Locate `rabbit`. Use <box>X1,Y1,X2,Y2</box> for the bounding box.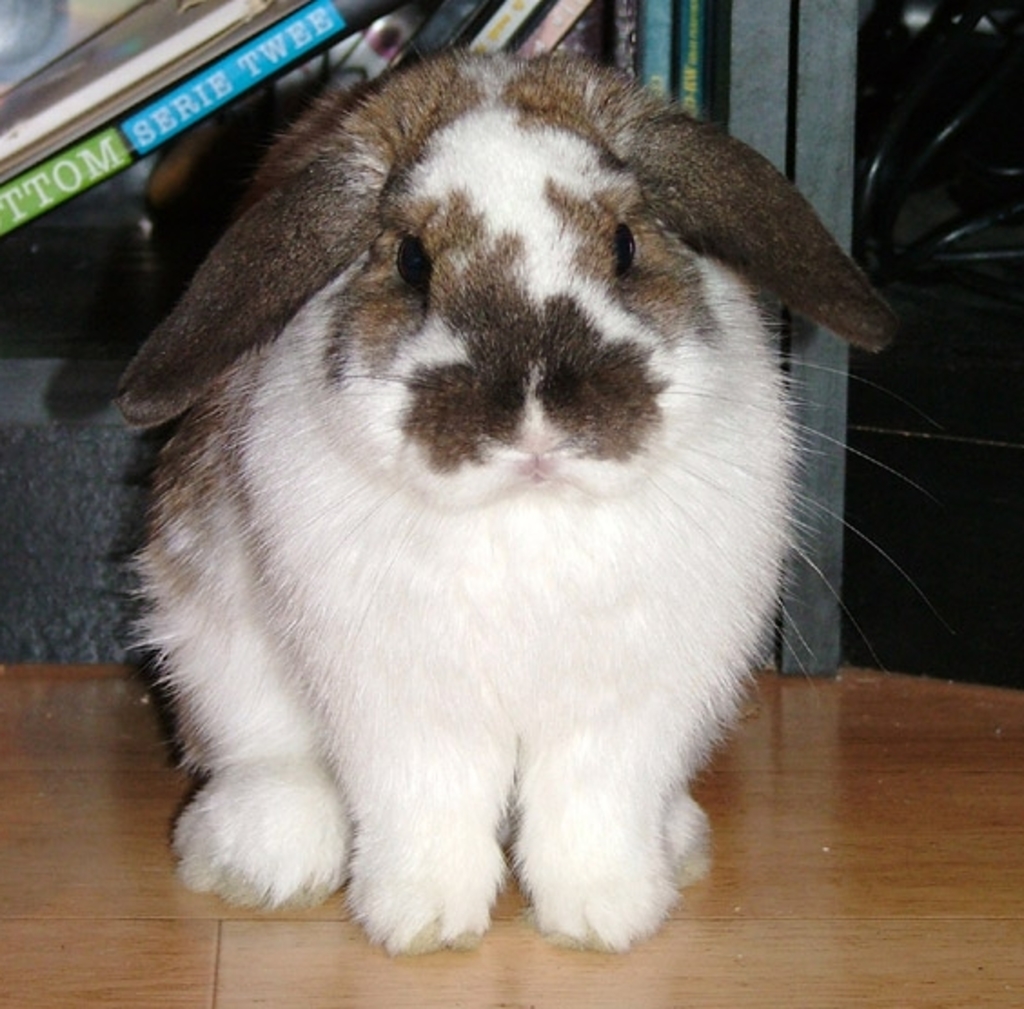
<box>109,45,1013,964</box>.
